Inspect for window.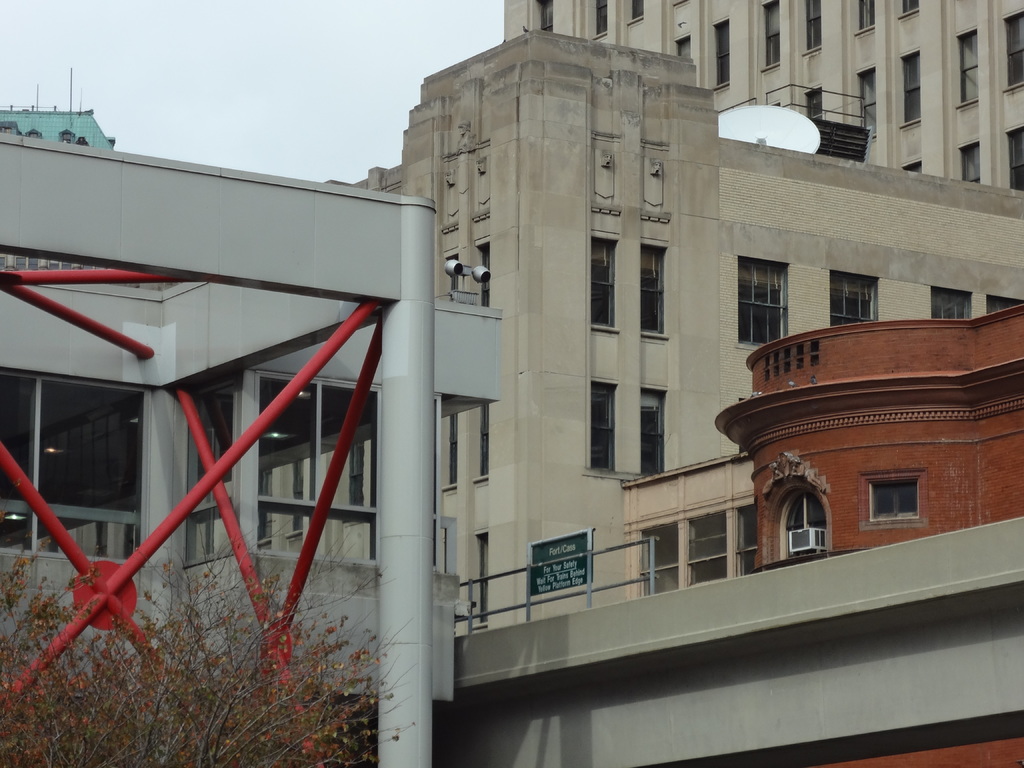
Inspection: BBox(902, 54, 925, 122).
